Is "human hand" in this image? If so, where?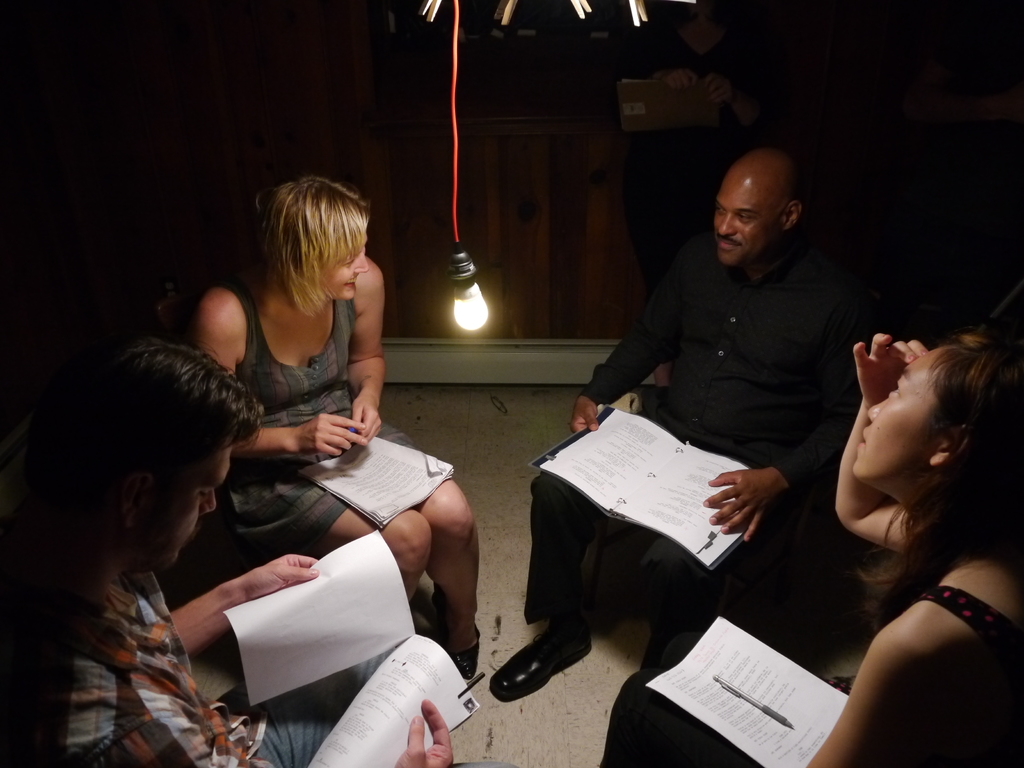
Yes, at Rect(570, 392, 598, 435).
